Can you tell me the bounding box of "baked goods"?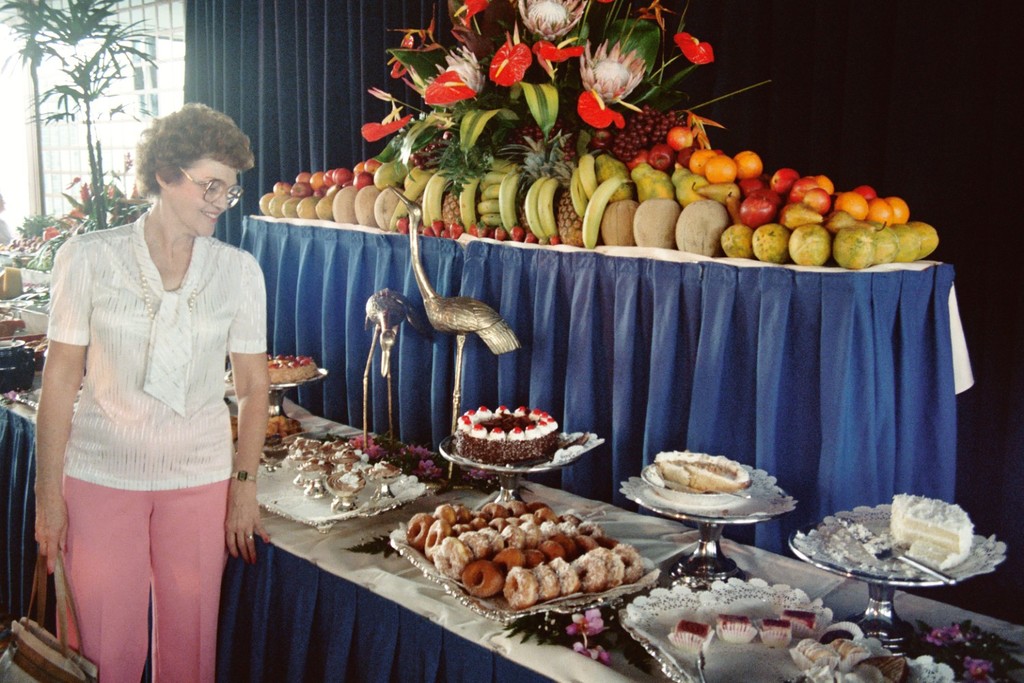
<region>759, 619, 793, 647</region>.
